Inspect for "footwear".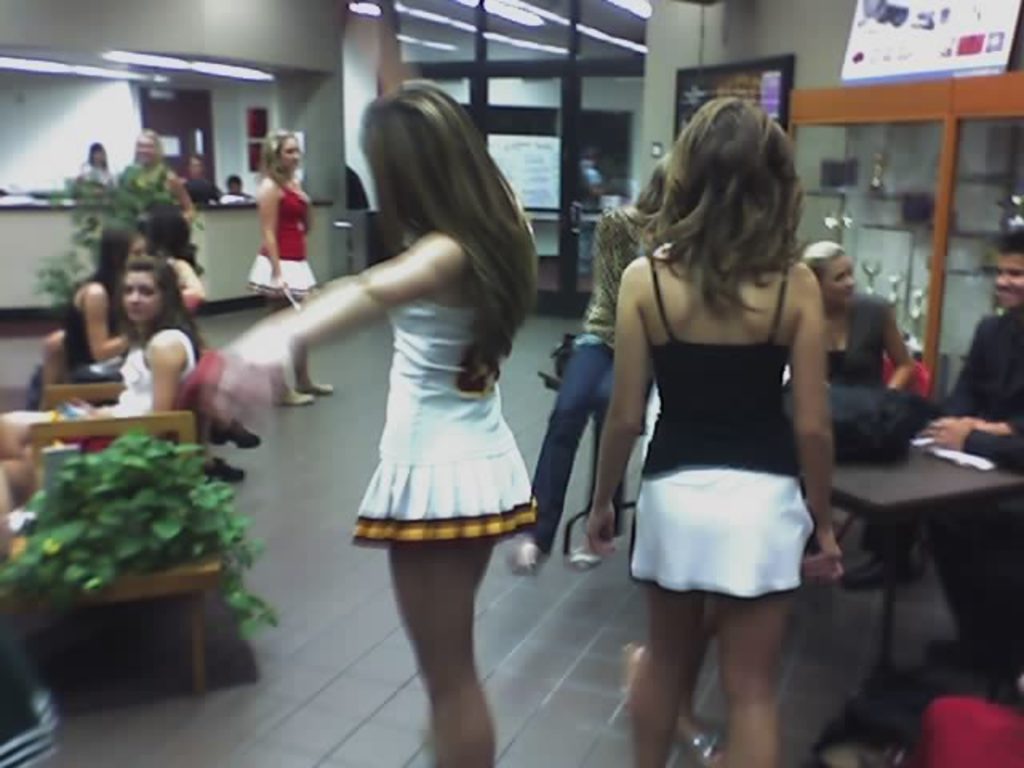
Inspection: pyautogui.locateOnScreen(306, 373, 333, 395).
